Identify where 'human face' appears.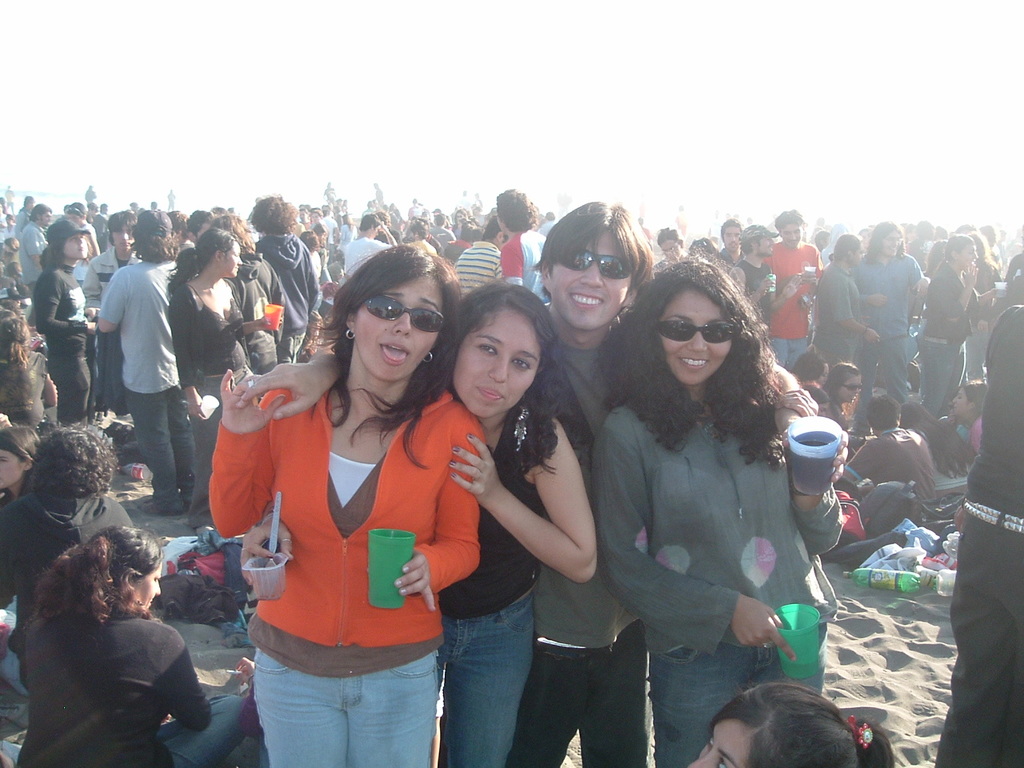
Appears at (left=782, top=223, right=801, bottom=244).
